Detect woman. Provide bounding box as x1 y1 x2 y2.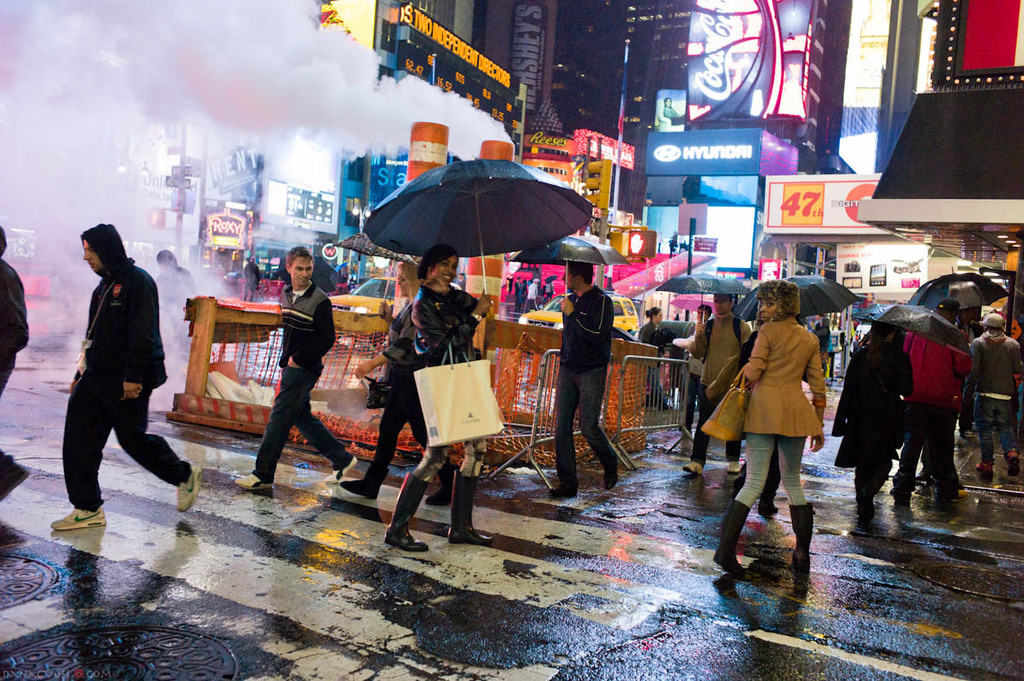
835 329 916 527.
